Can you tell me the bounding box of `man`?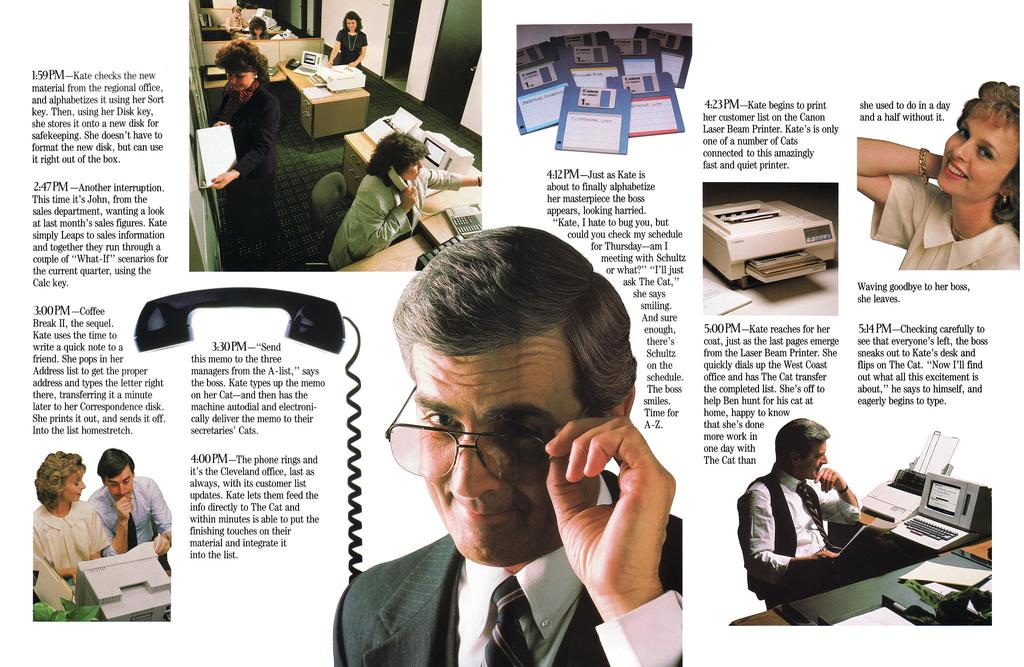
bbox=[85, 443, 173, 550].
